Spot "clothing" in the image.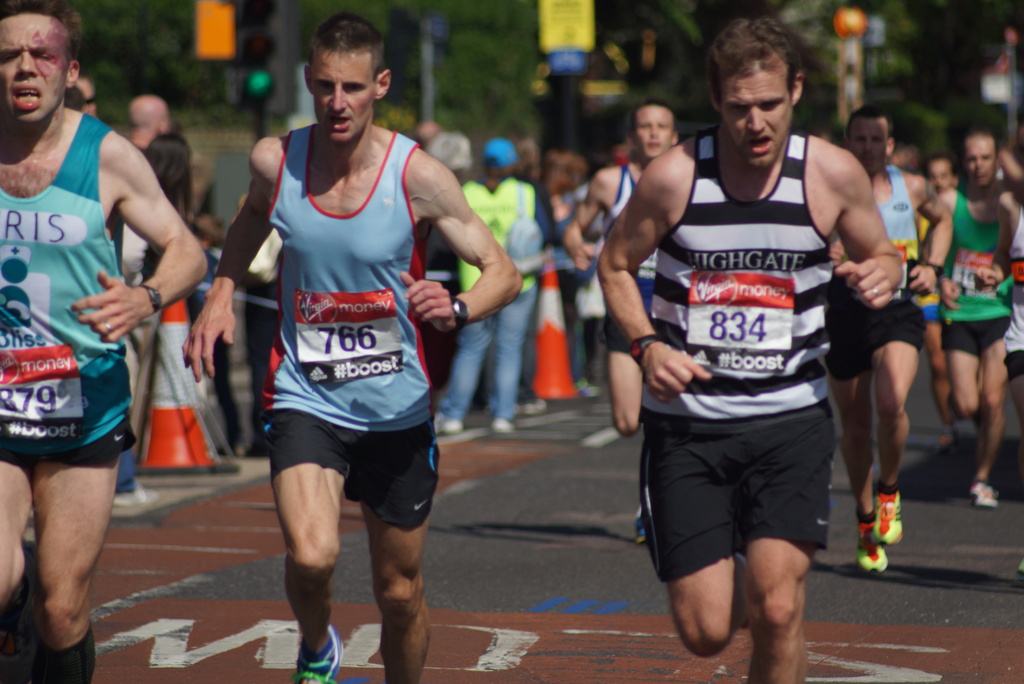
"clothing" found at x1=636 y1=129 x2=831 y2=586.
